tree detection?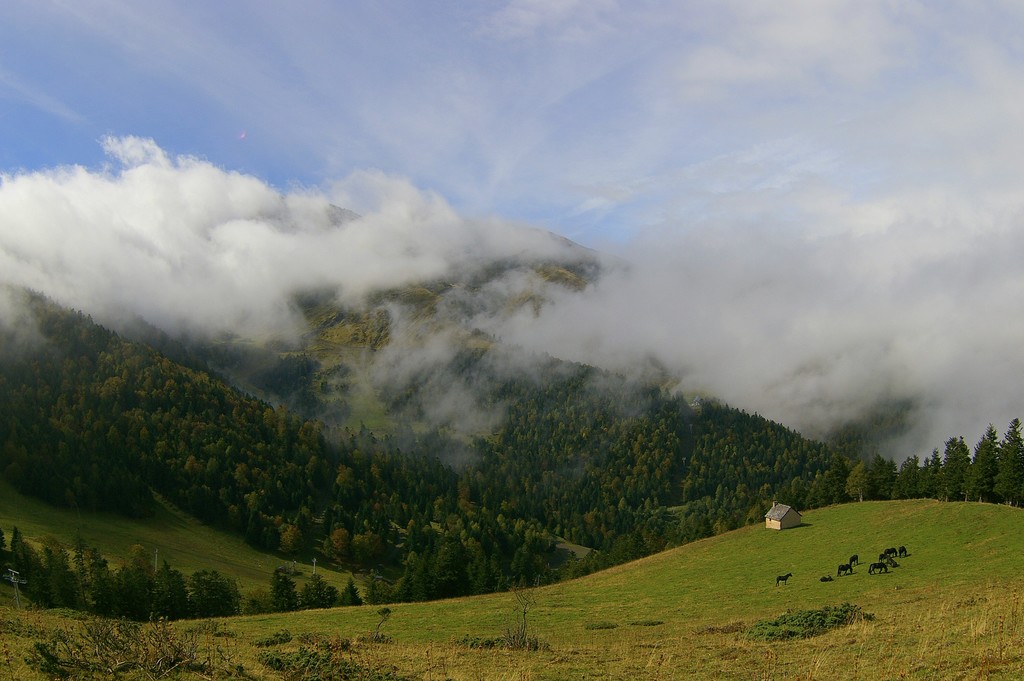
bbox(931, 438, 972, 502)
